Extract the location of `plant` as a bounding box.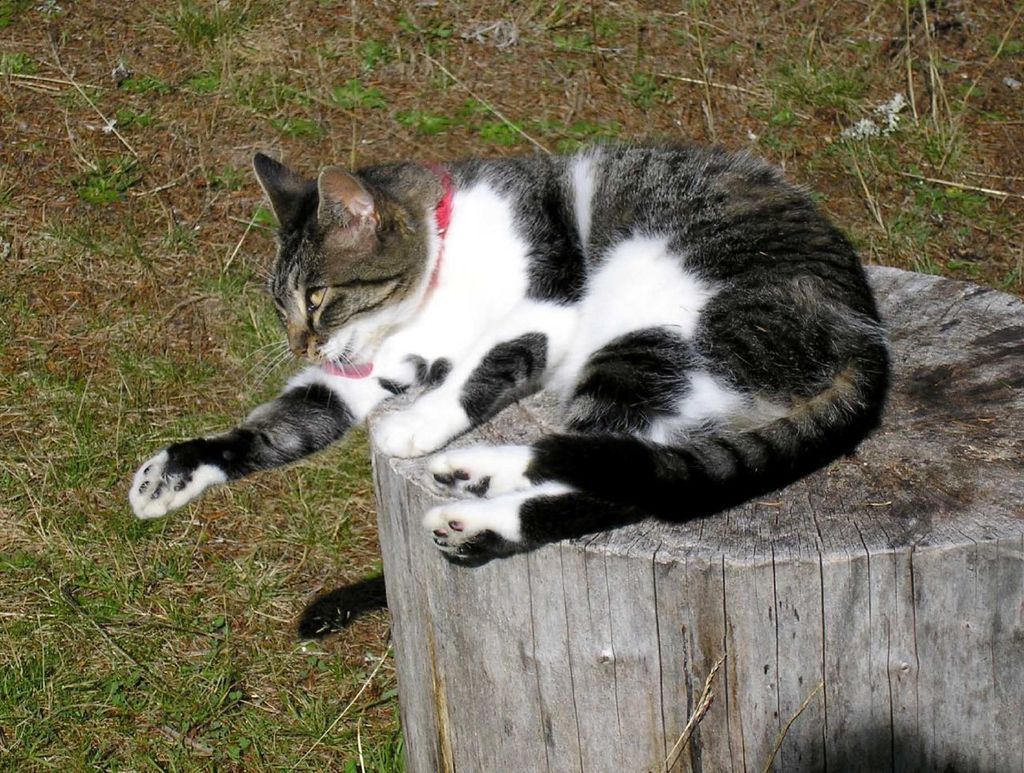
884 166 975 219.
